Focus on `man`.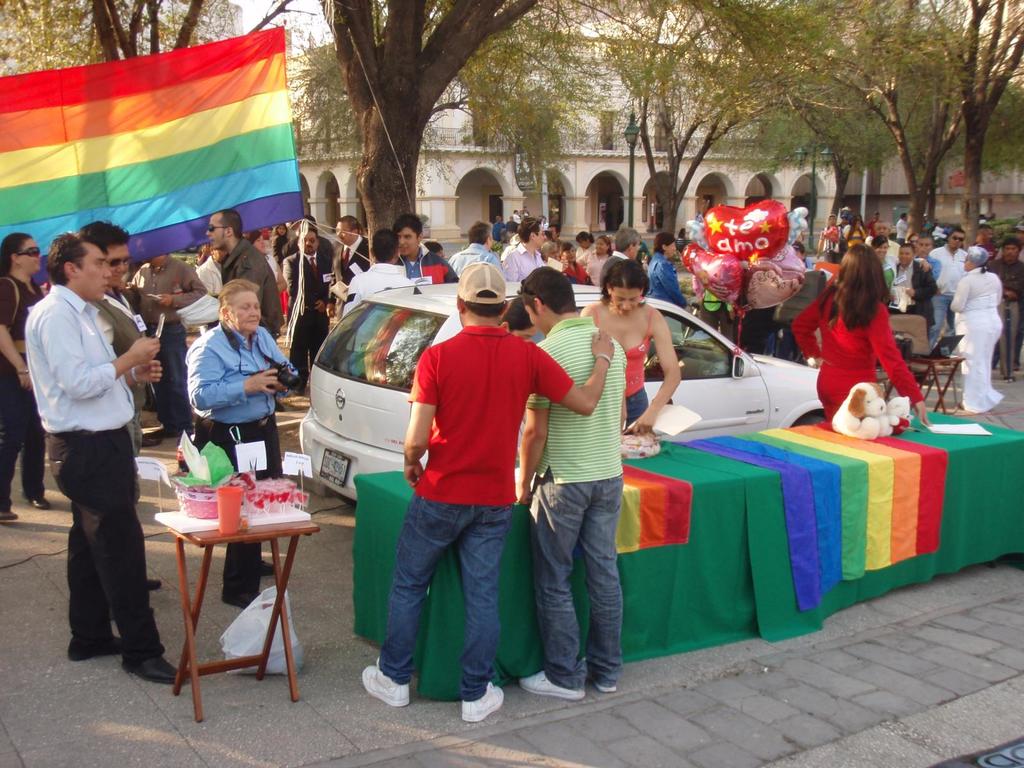
Focused at x1=815, y1=212, x2=844, y2=266.
